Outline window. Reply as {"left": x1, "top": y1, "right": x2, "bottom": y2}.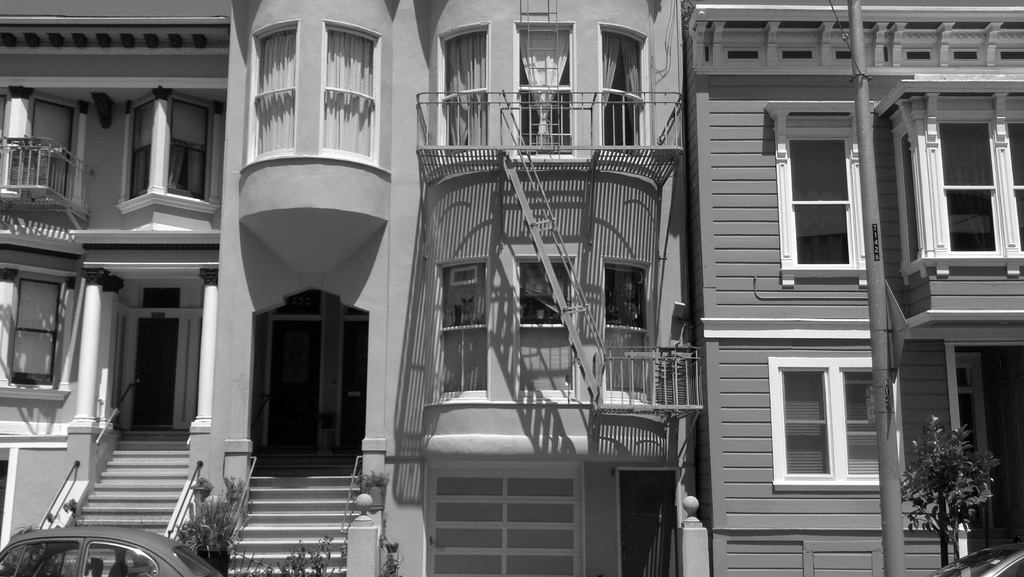
{"left": 786, "top": 337, "right": 883, "bottom": 492}.
